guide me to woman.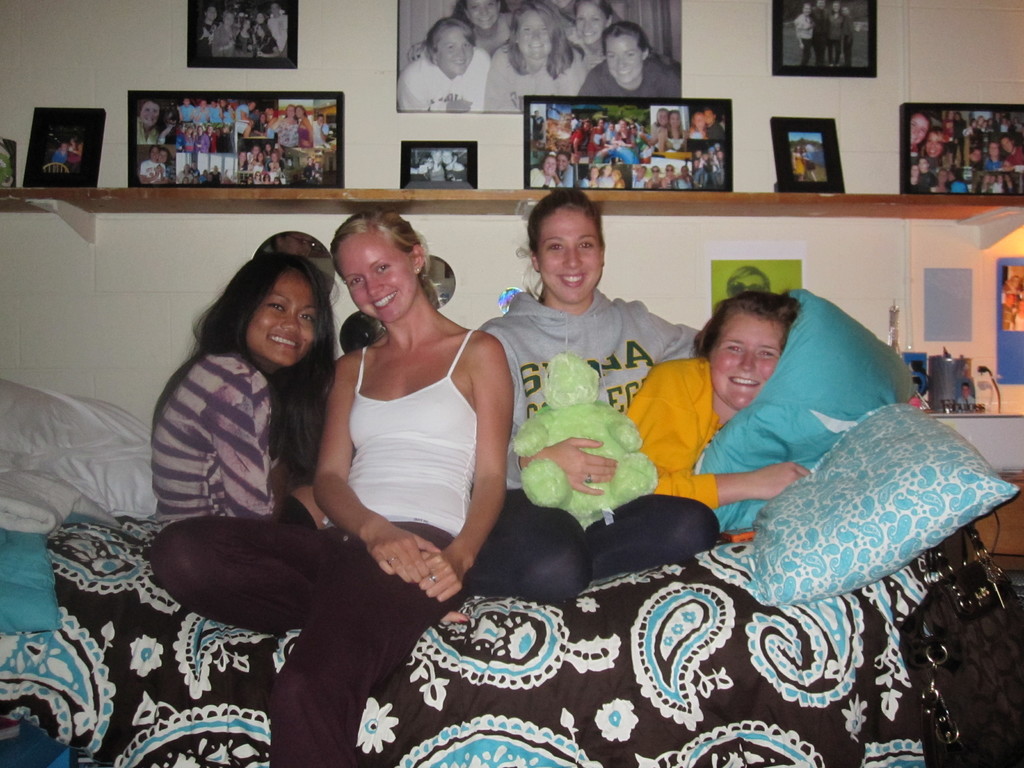
Guidance: {"x1": 614, "y1": 290, "x2": 820, "y2": 512}.
